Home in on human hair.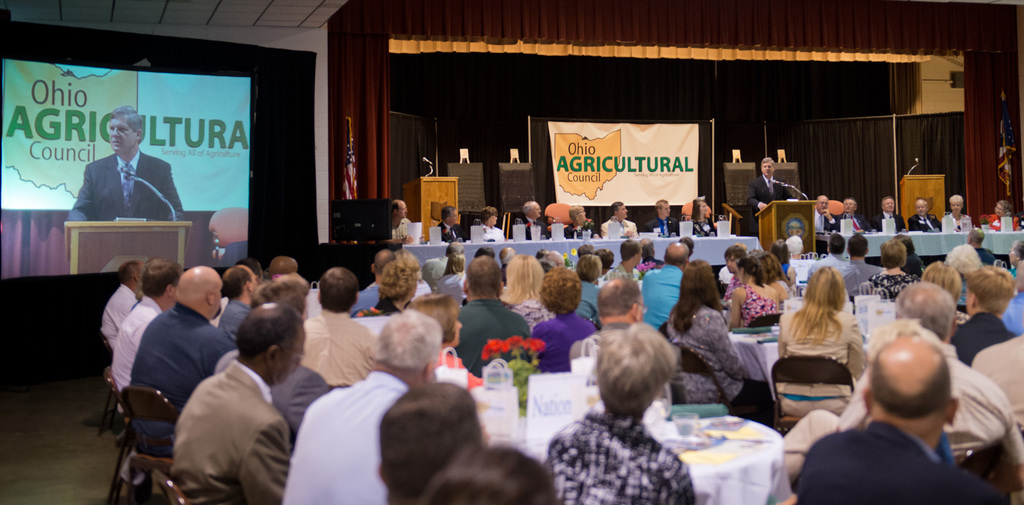
Homed in at rect(465, 255, 502, 297).
